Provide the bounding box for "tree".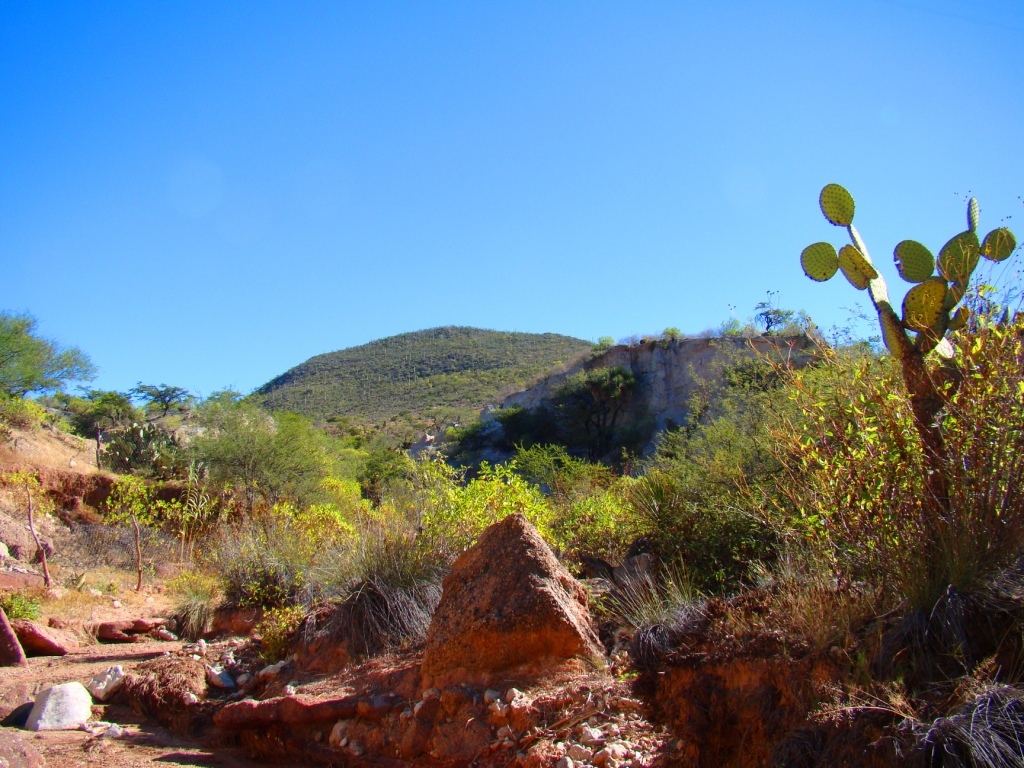
<region>0, 318, 78, 425</region>.
